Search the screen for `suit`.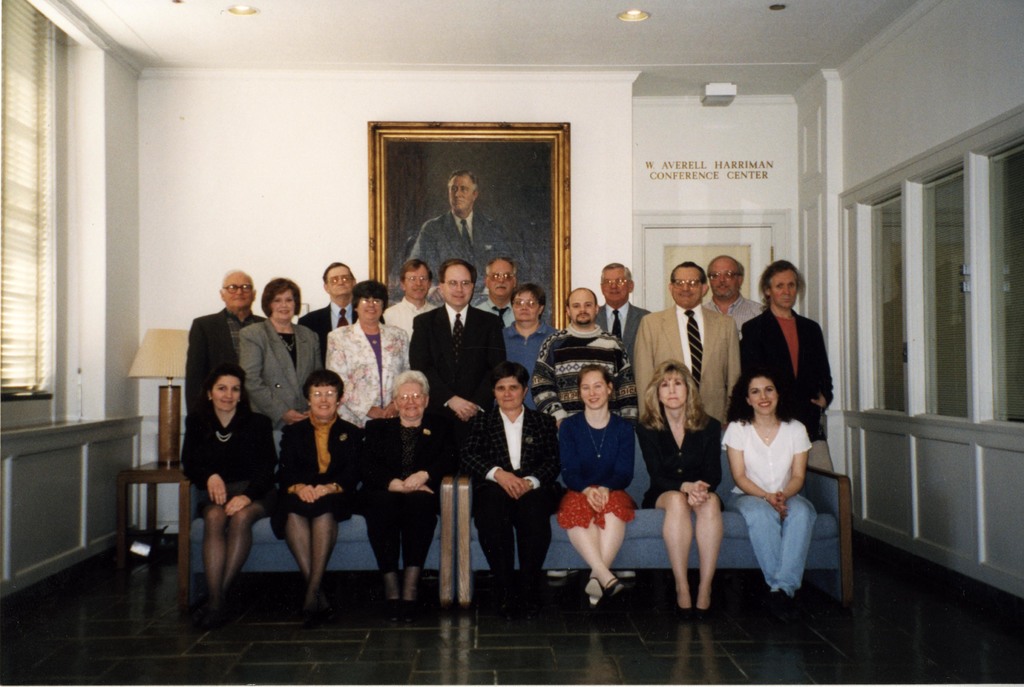
Found at <bbox>634, 306, 744, 431</bbox>.
